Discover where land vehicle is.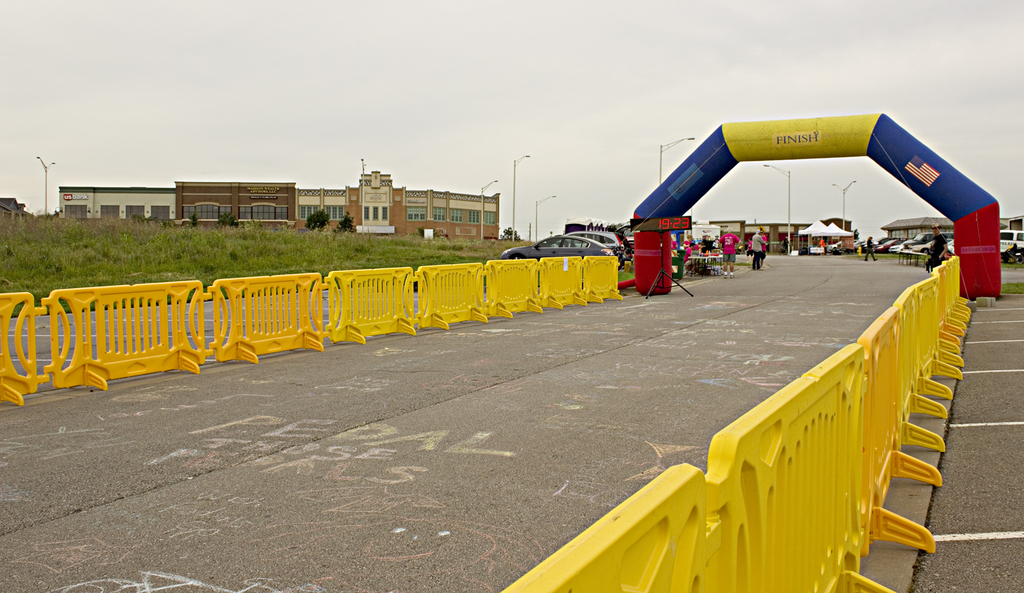
Discovered at [563, 228, 627, 265].
